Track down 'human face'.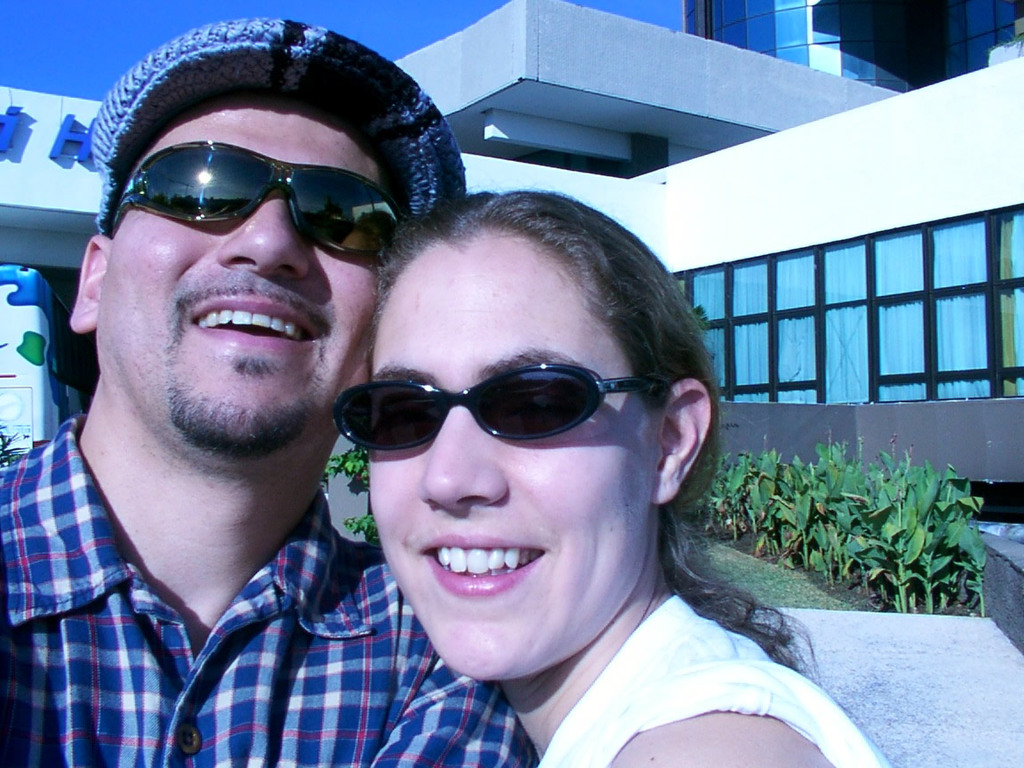
Tracked to [x1=100, y1=98, x2=366, y2=447].
